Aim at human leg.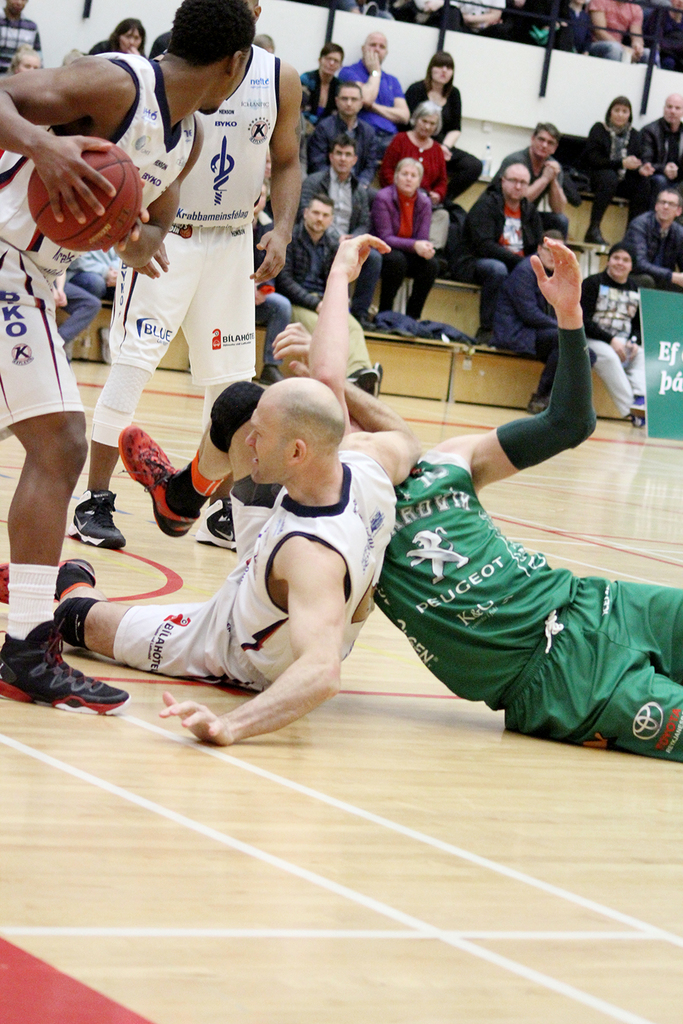
Aimed at bbox(119, 379, 262, 547).
